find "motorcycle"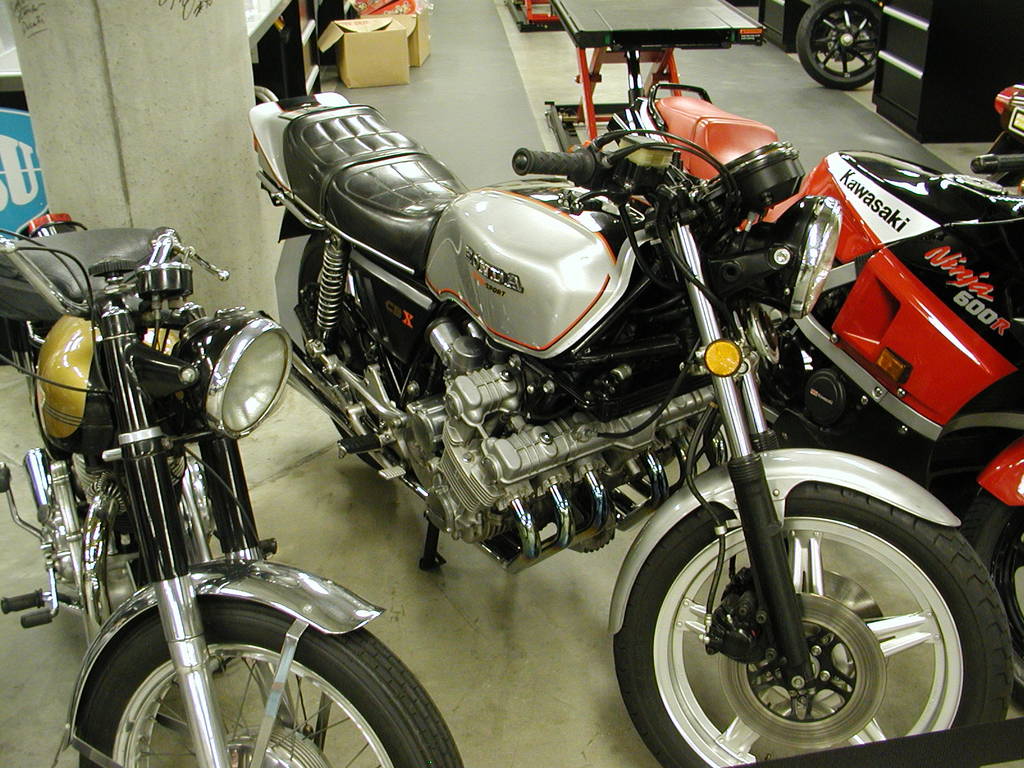
<bbox>984, 81, 1023, 198</bbox>
